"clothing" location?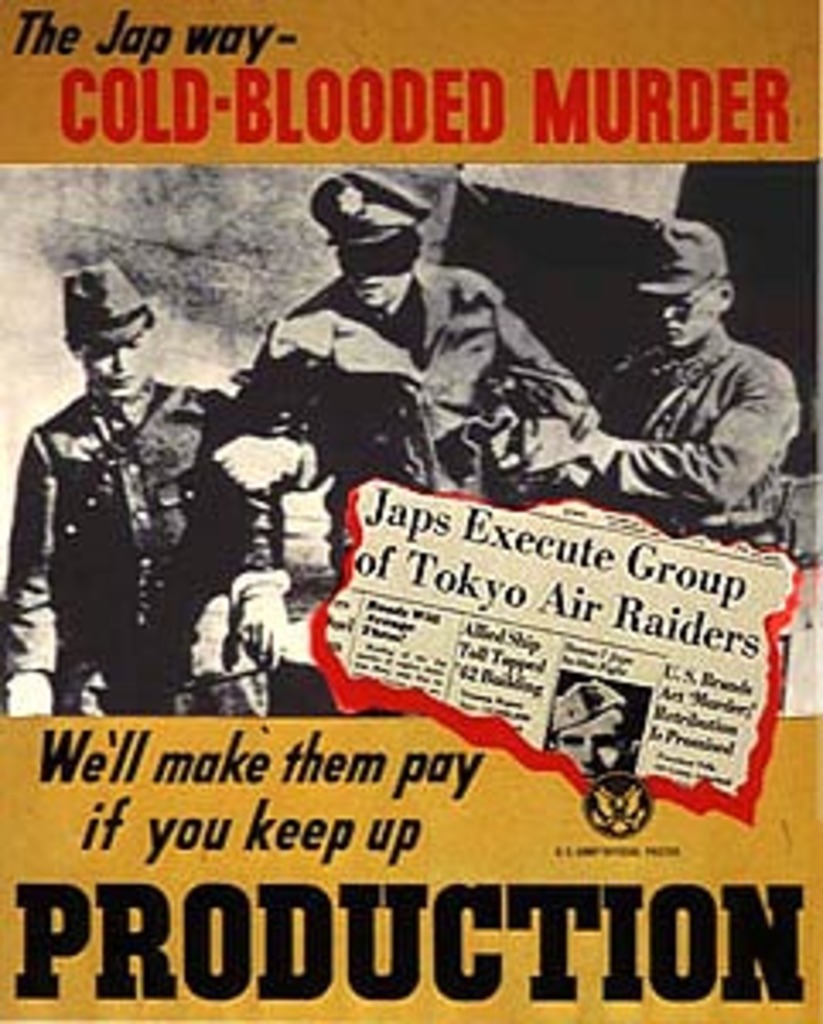
<box>17,259,222,720</box>
